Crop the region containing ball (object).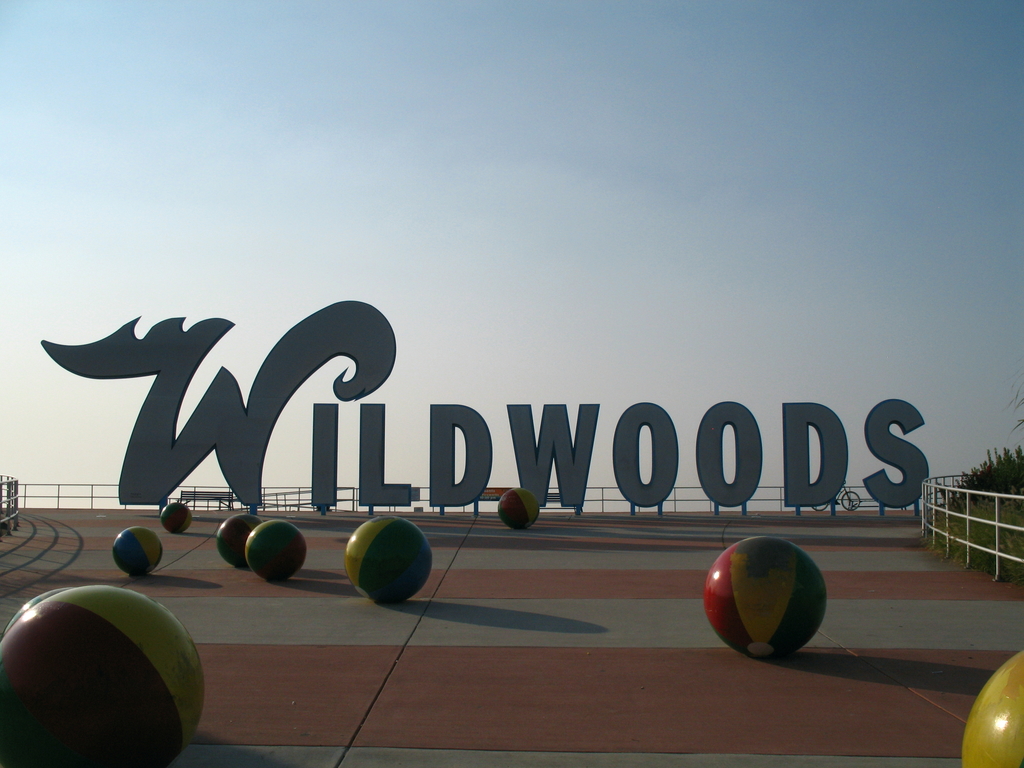
Crop region: pyautogui.locateOnScreen(114, 528, 164, 581).
